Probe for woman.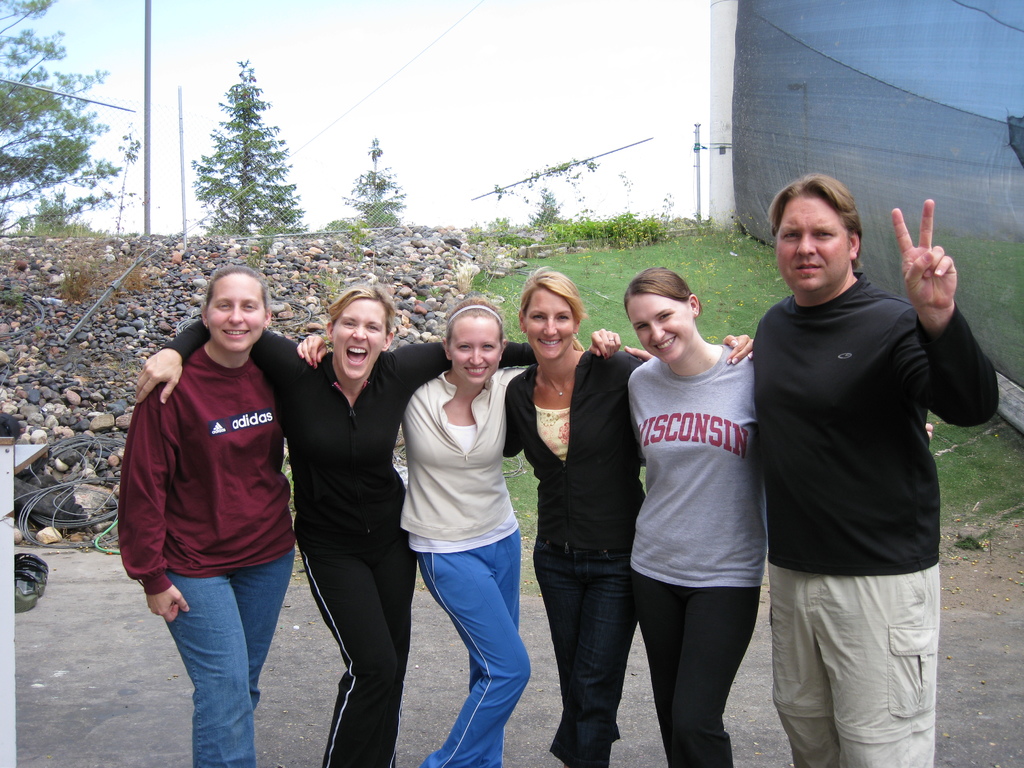
Probe result: [627, 265, 760, 767].
